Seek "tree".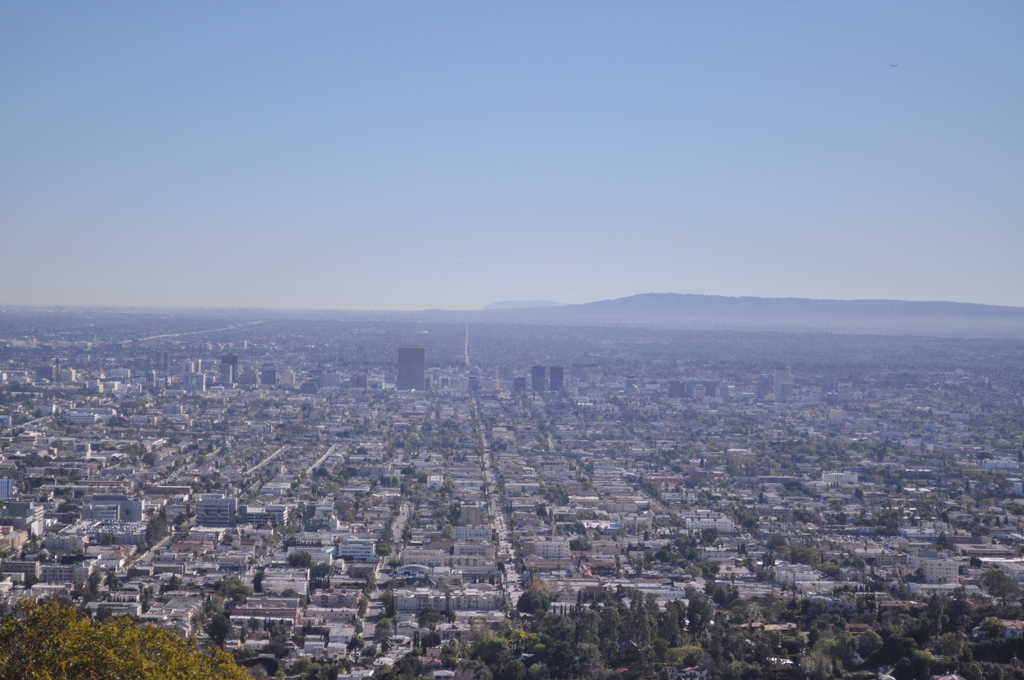
select_region(742, 540, 748, 558).
